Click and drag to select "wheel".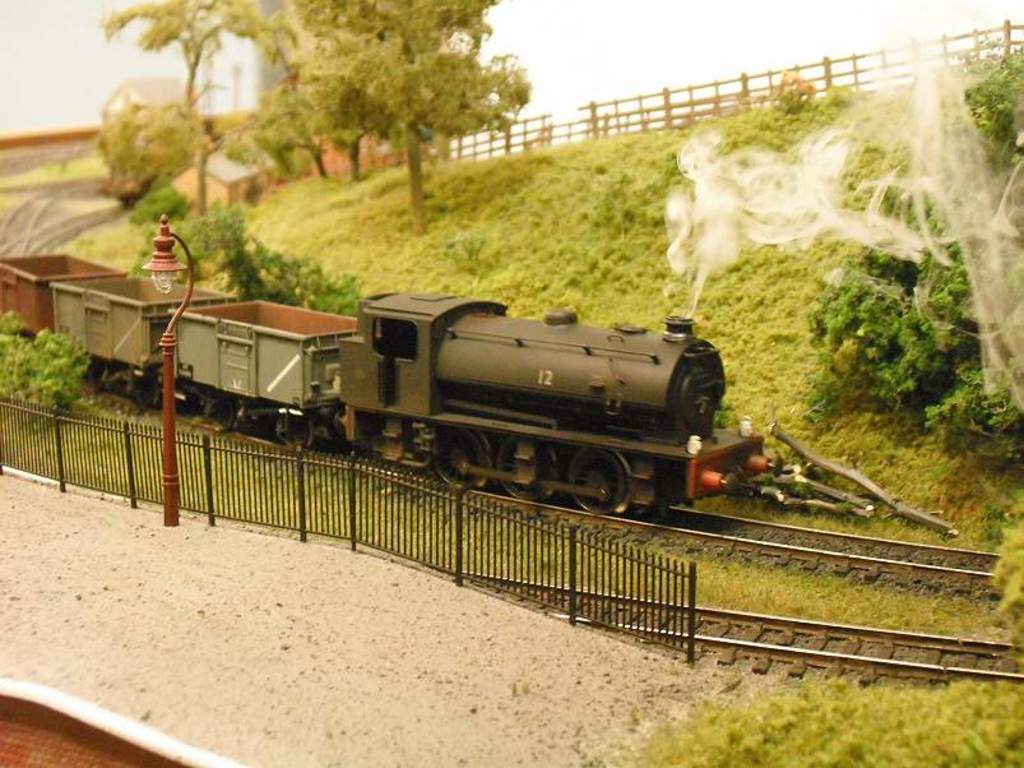
Selection: <box>210,394,235,434</box>.
